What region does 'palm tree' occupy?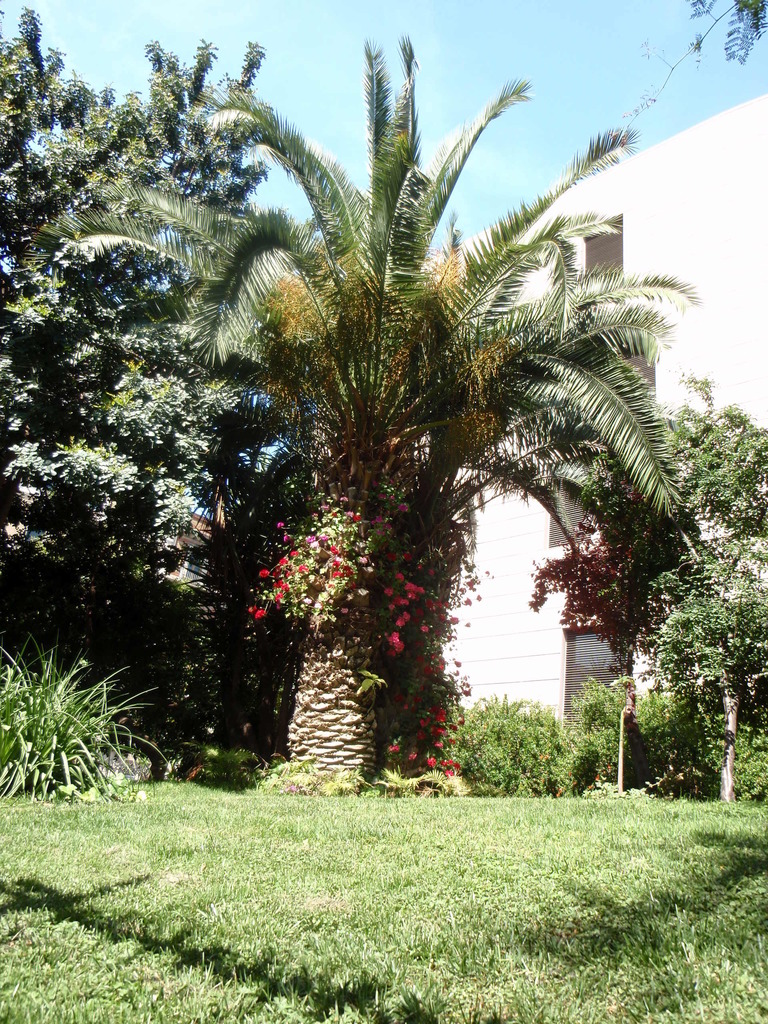
<box>82,94,674,834</box>.
